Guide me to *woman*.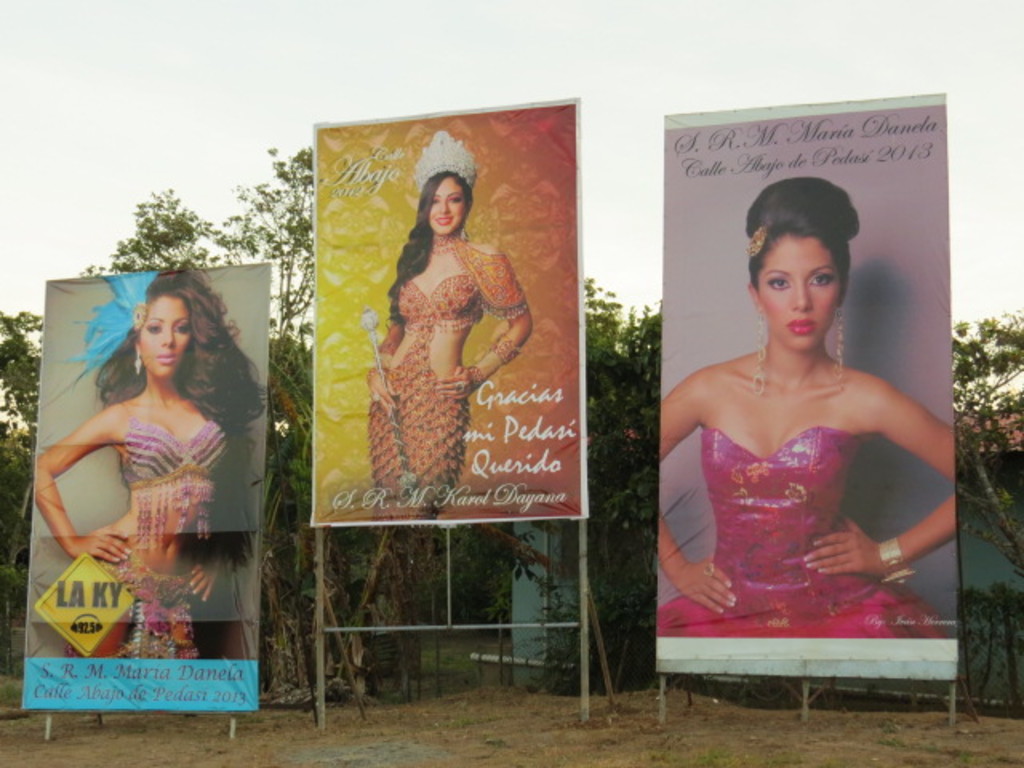
Guidance: select_region(35, 264, 262, 659).
